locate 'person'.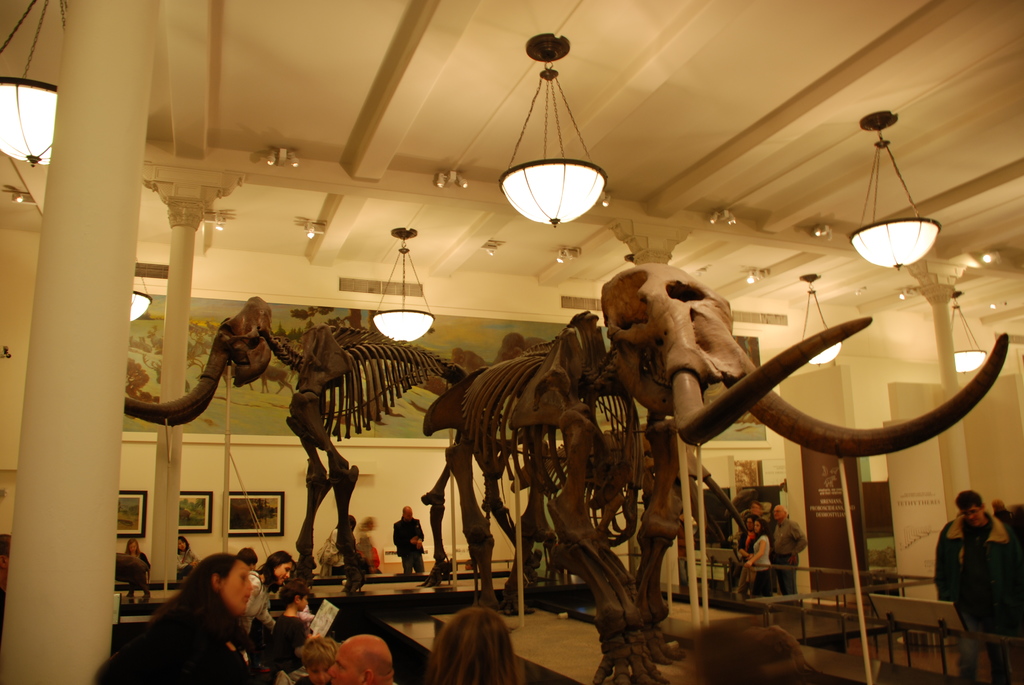
Bounding box: {"left": 256, "top": 546, "right": 302, "bottom": 625}.
